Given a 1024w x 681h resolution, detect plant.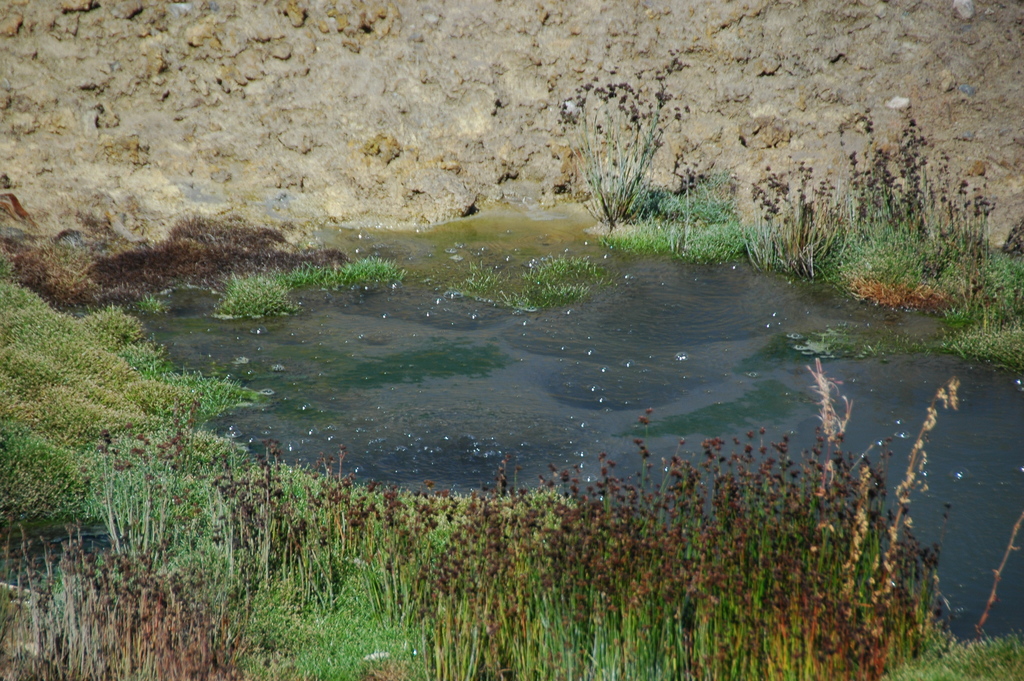
left=557, top=52, right=692, bottom=224.
